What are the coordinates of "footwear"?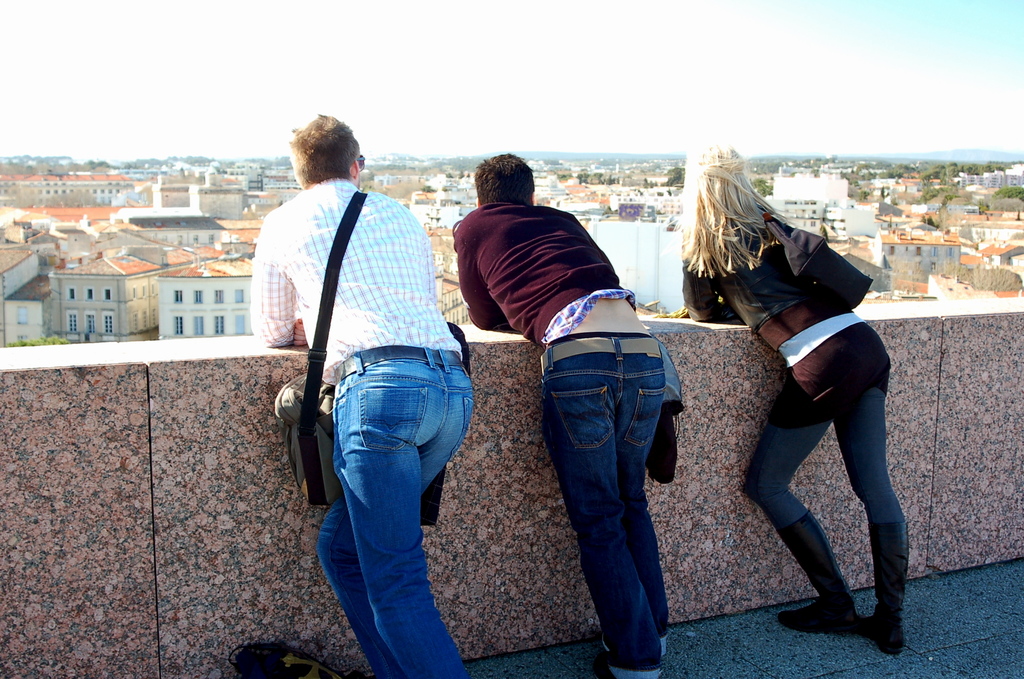
detection(855, 507, 911, 659).
